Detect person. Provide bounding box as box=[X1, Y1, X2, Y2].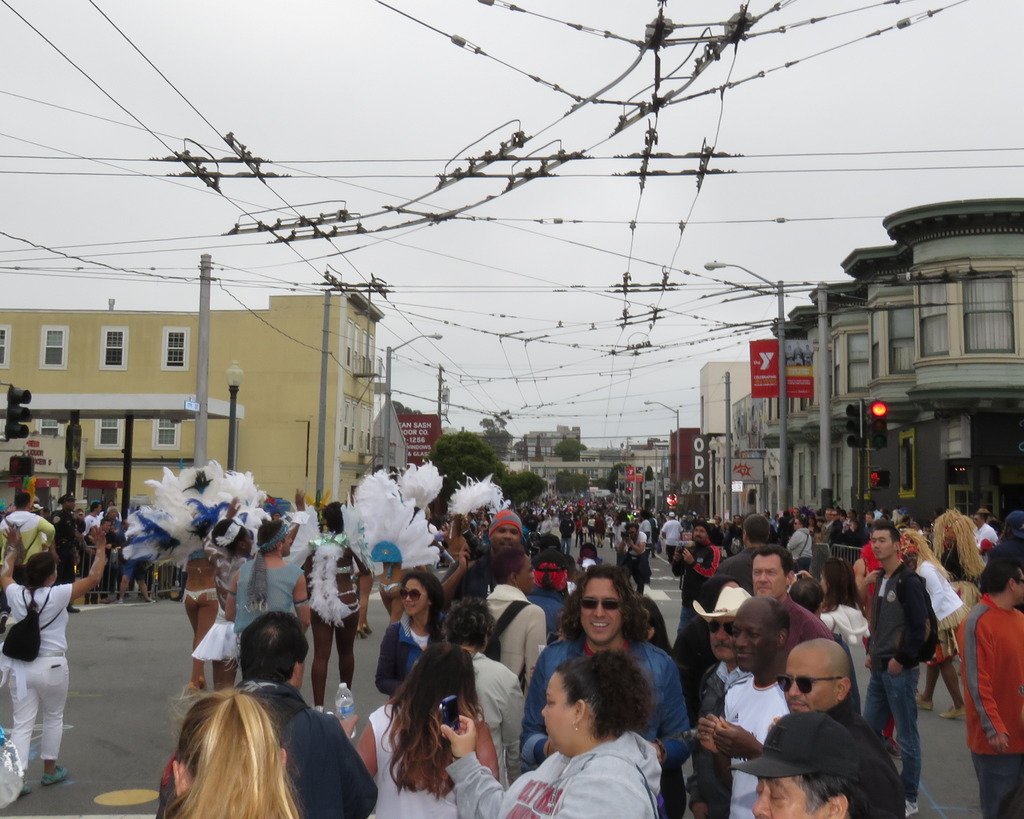
box=[223, 515, 307, 674].
